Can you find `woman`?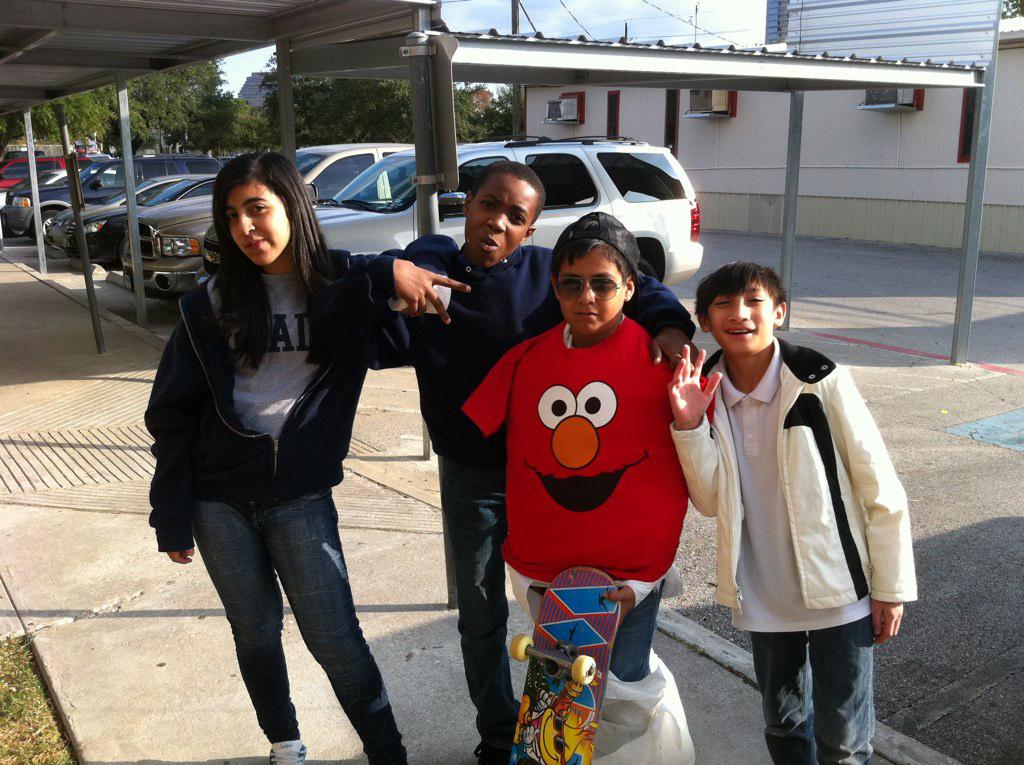
Yes, bounding box: [left=141, top=131, right=405, bottom=754].
